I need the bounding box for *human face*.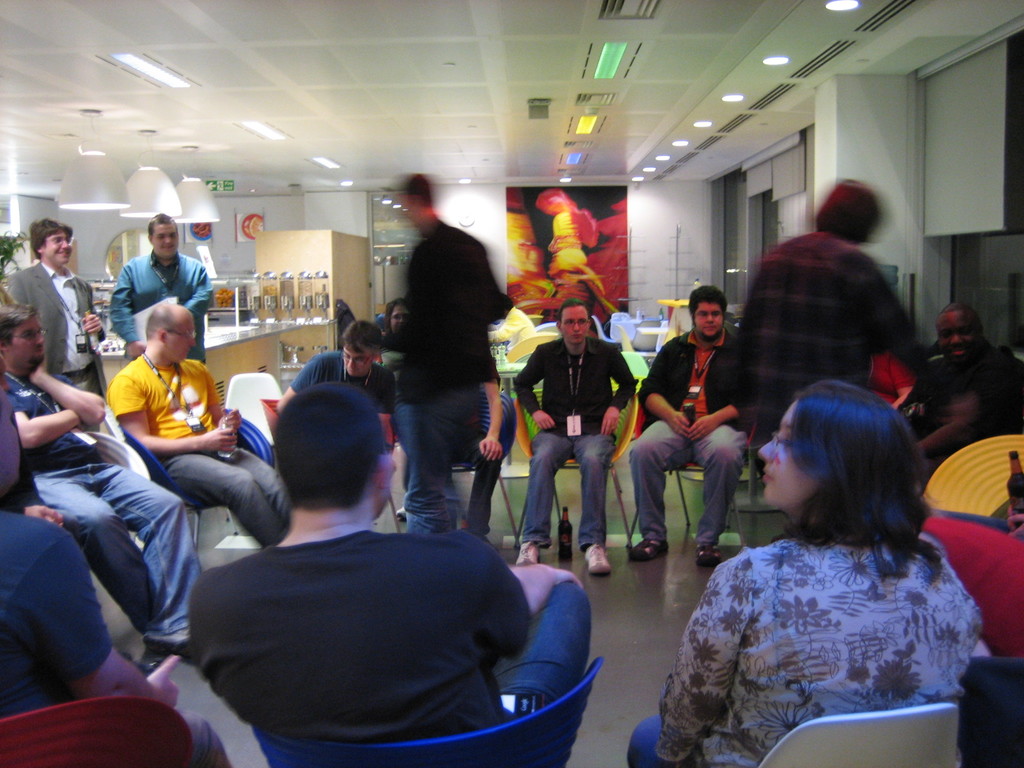
Here it is: x1=169, y1=320, x2=199, y2=365.
